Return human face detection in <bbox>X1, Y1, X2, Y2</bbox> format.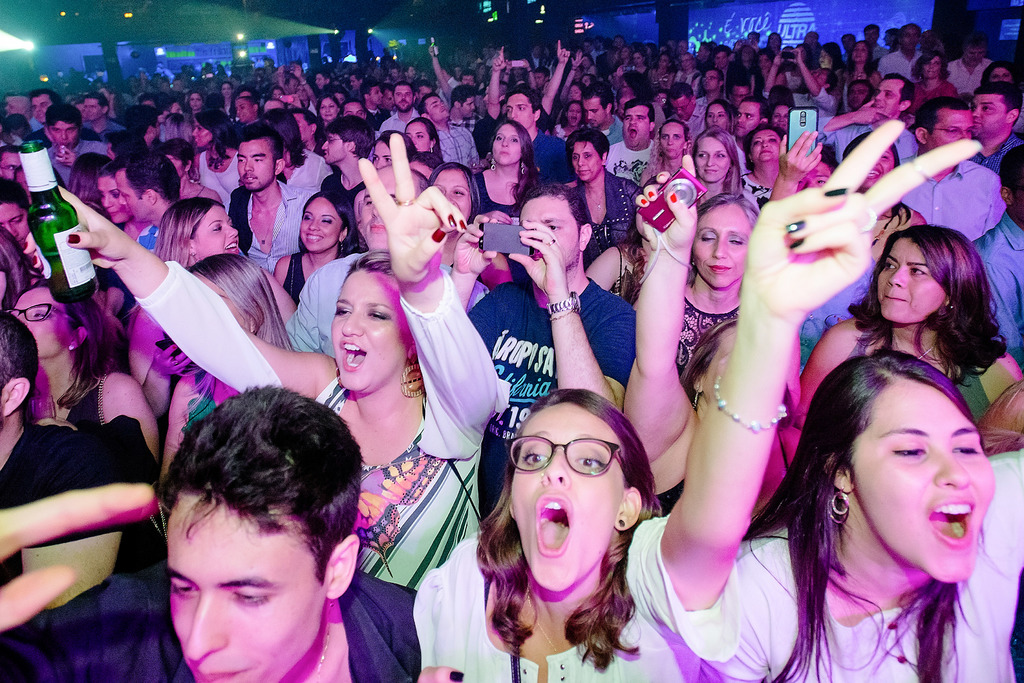
<bbox>460, 95, 476, 117</bbox>.
